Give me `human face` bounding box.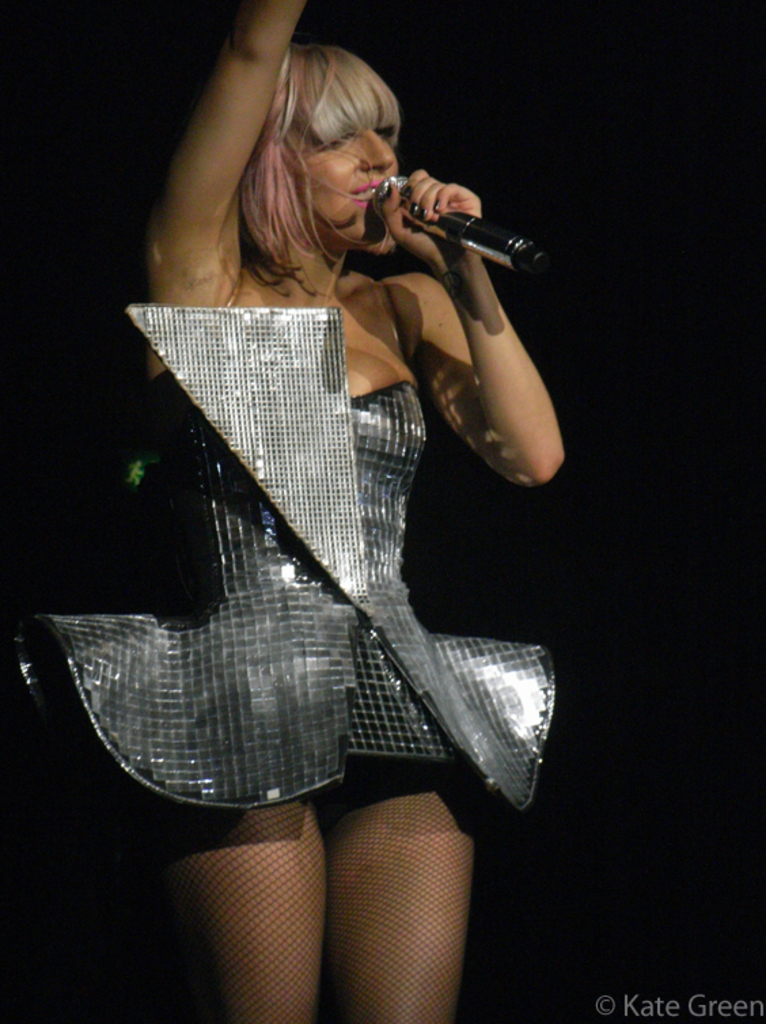
crop(302, 124, 397, 246).
